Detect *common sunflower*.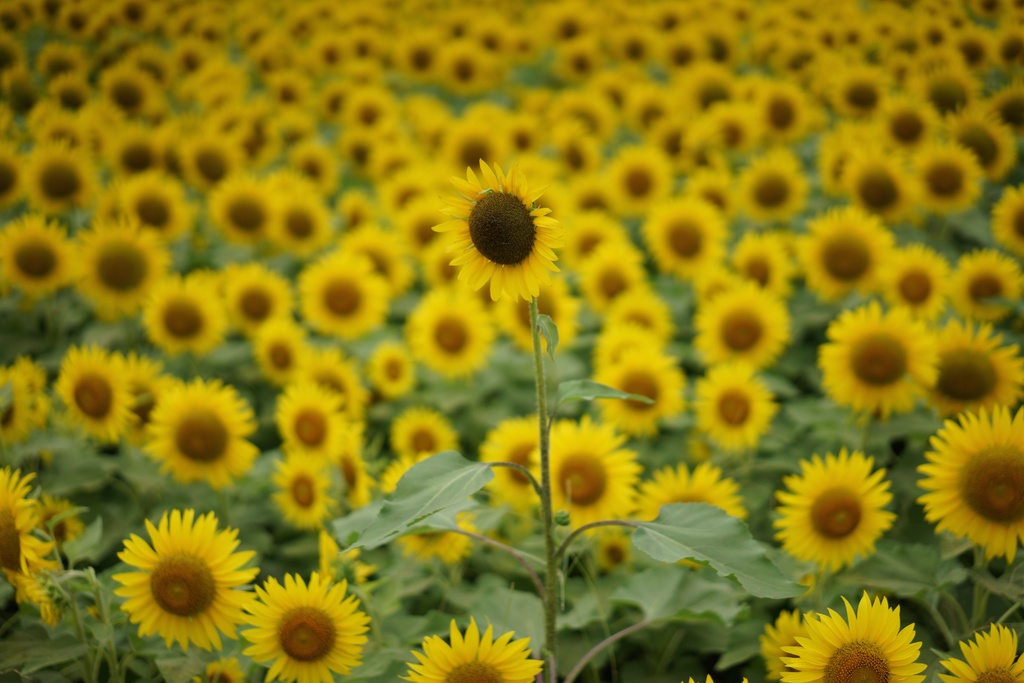
Detected at box(947, 254, 1023, 313).
